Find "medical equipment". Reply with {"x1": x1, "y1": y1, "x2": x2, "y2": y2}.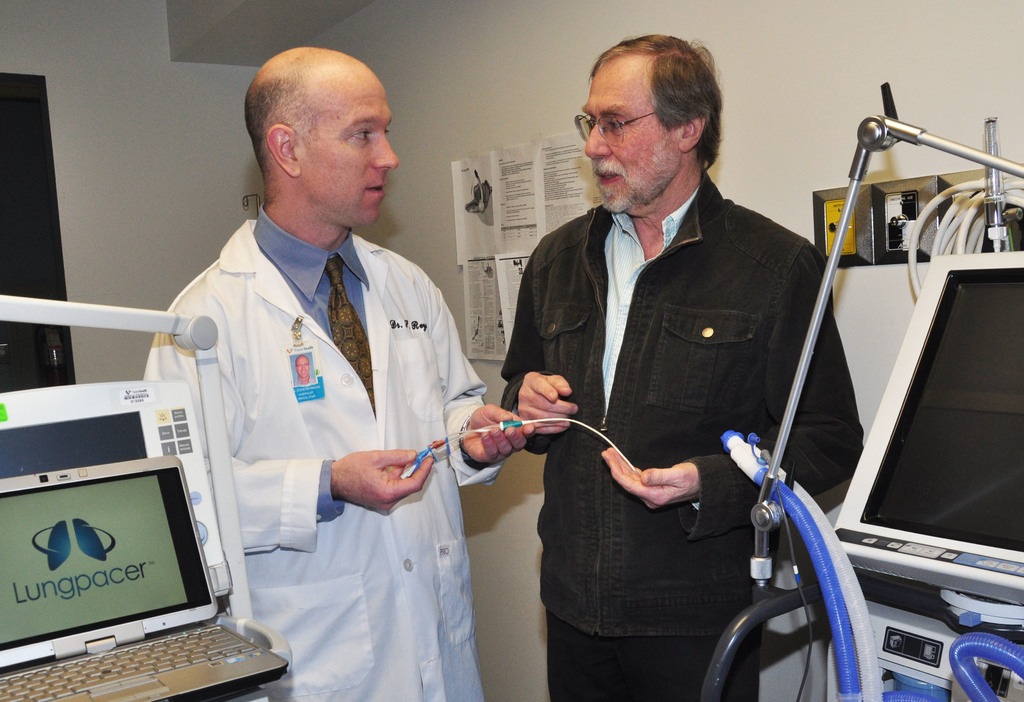
{"x1": 708, "y1": 76, "x2": 1023, "y2": 701}.
